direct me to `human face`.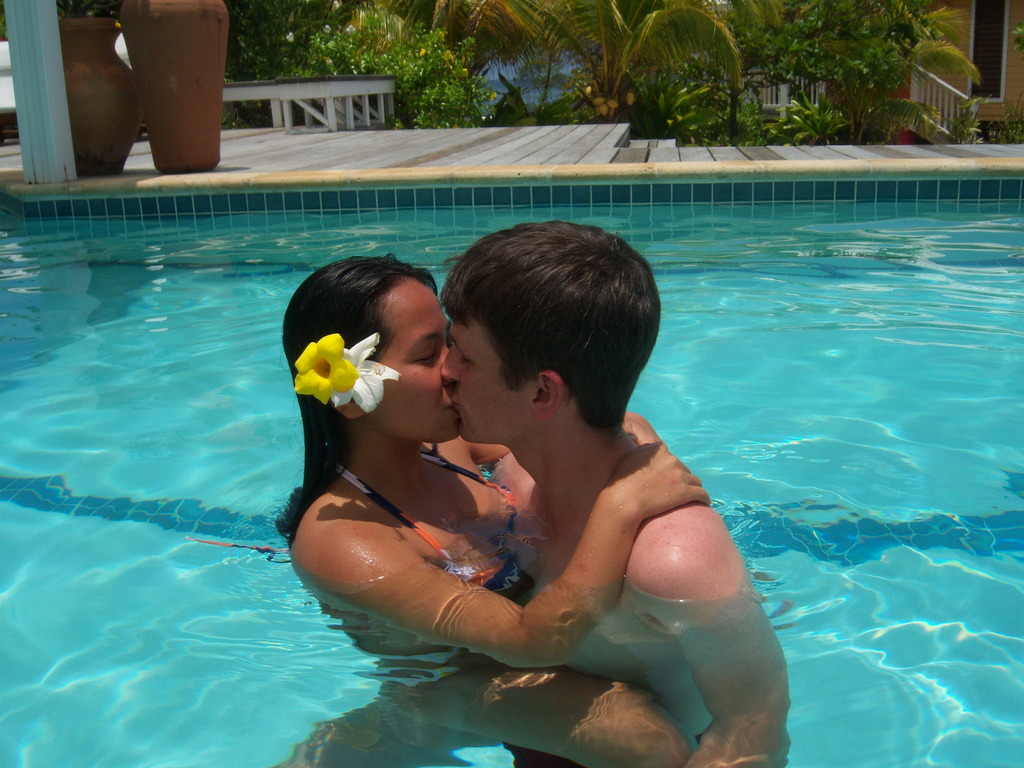
Direction: l=440, t=317, r=530, b=444.
